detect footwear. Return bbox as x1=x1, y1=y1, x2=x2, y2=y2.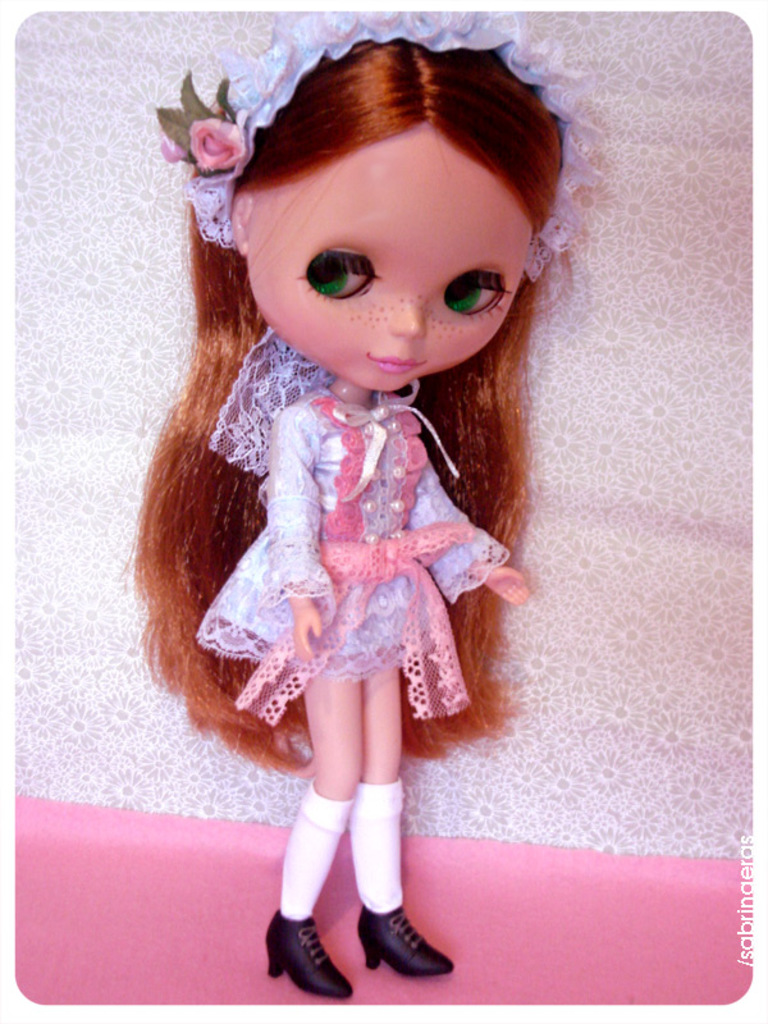
x1=257, y1=906, x2=355, y2=1000.
